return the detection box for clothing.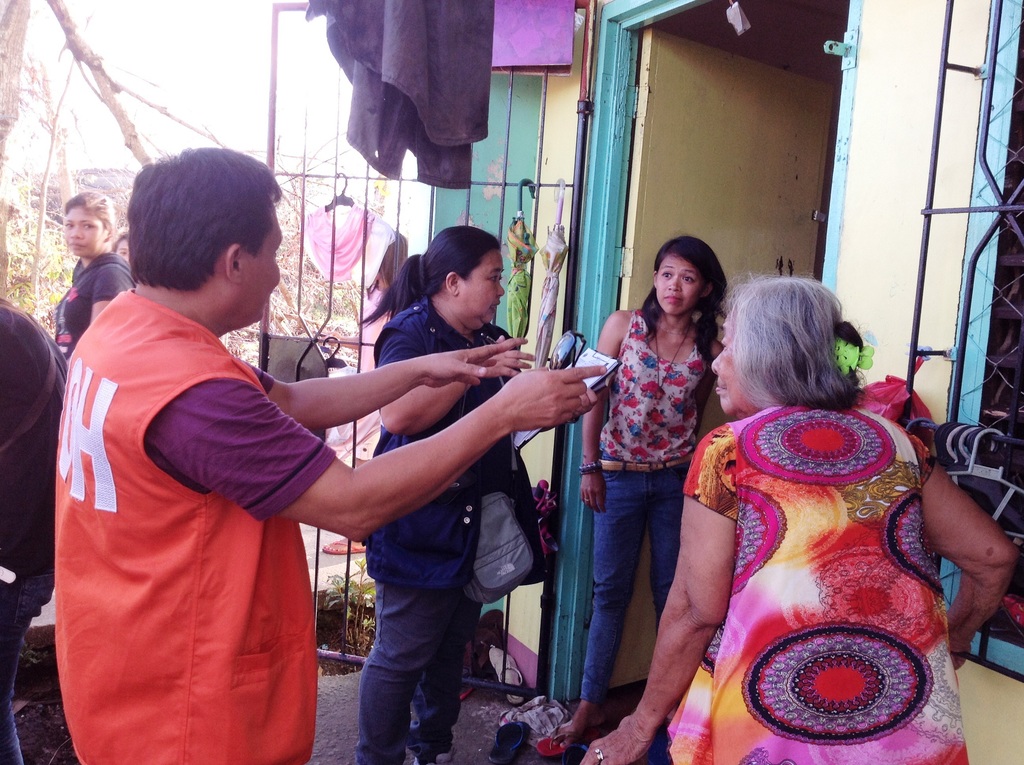
364,298,517,764.
